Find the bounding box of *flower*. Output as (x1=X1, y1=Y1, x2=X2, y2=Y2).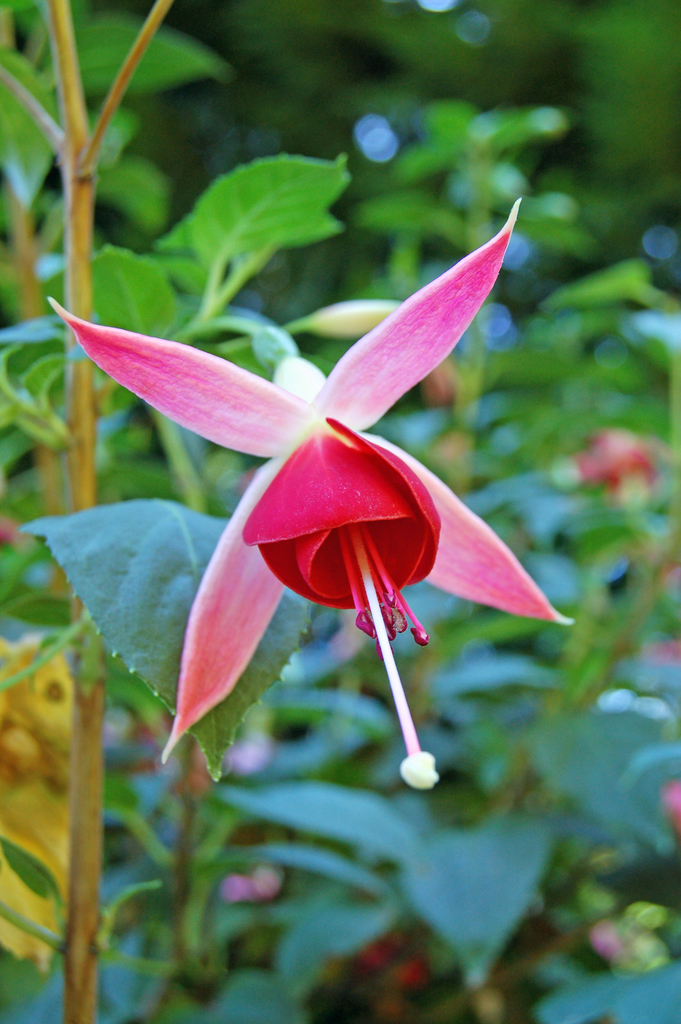
(x1=585, y1=413, x2=665, y2=490).
